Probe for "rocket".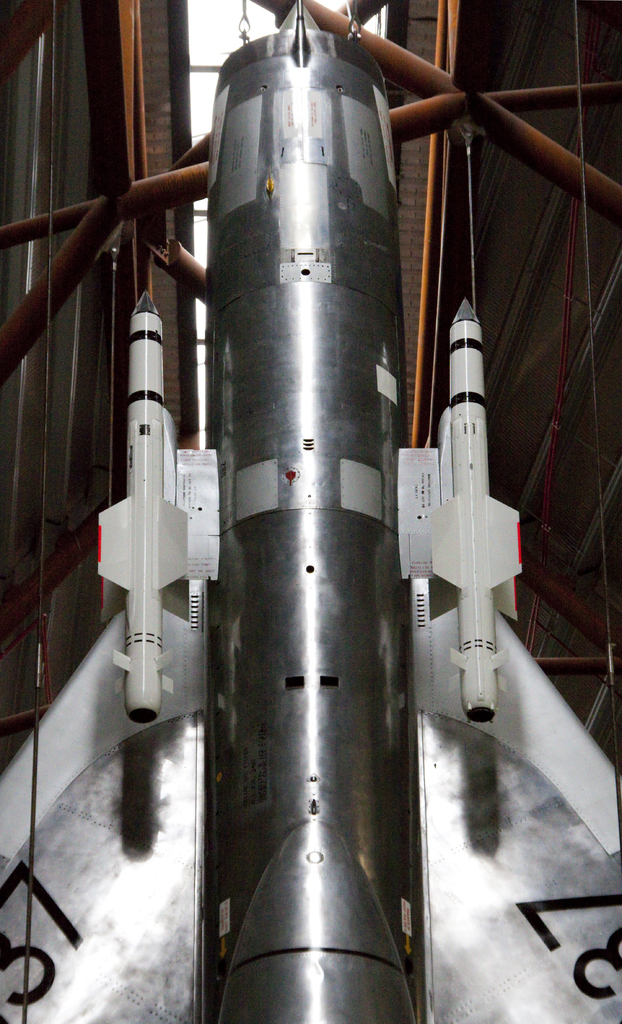
Probe result: (92, 0, 522, 1023).
